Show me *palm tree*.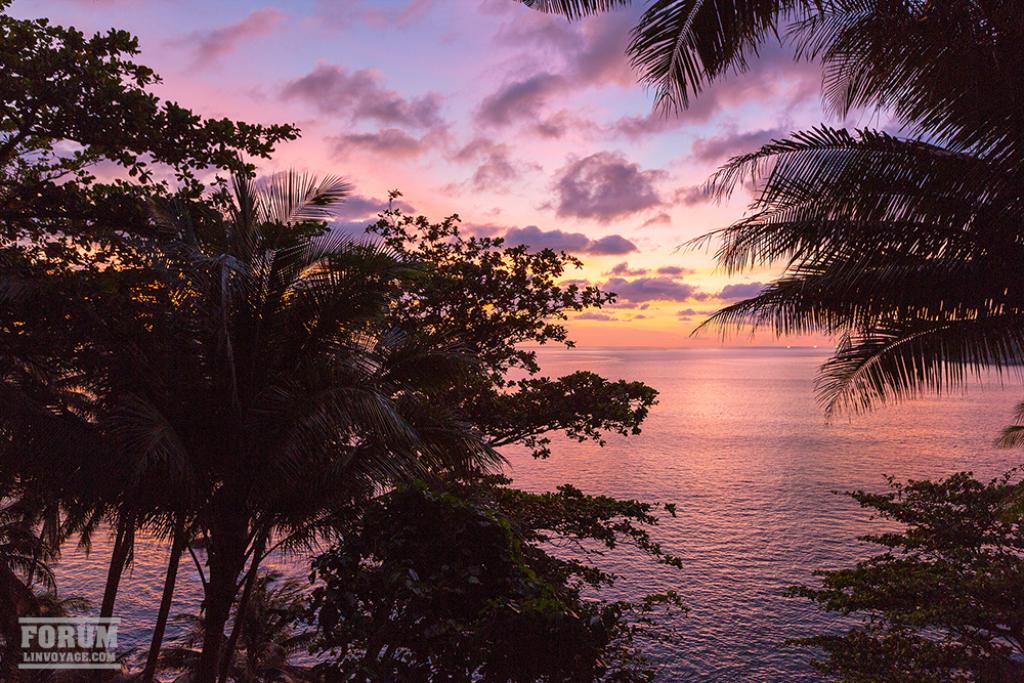
*palm tree* is here: (76, 224, 383, 682).
